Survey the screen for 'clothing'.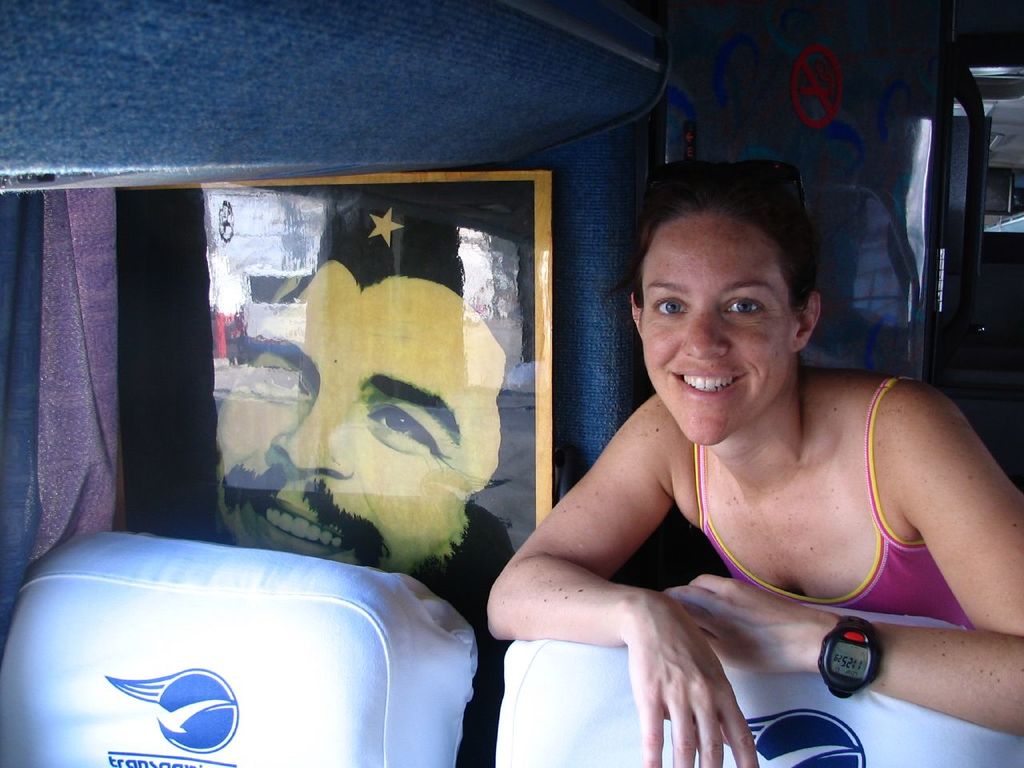
Survey found: region(700, 376, 973, 628).
